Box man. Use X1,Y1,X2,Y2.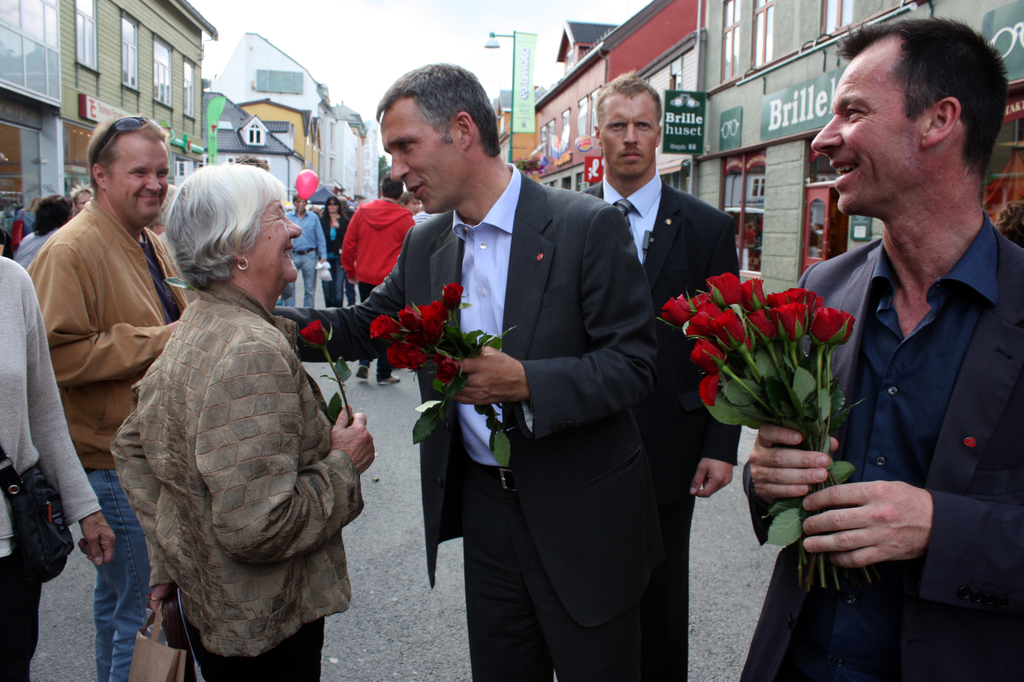
578,70,744,681.
